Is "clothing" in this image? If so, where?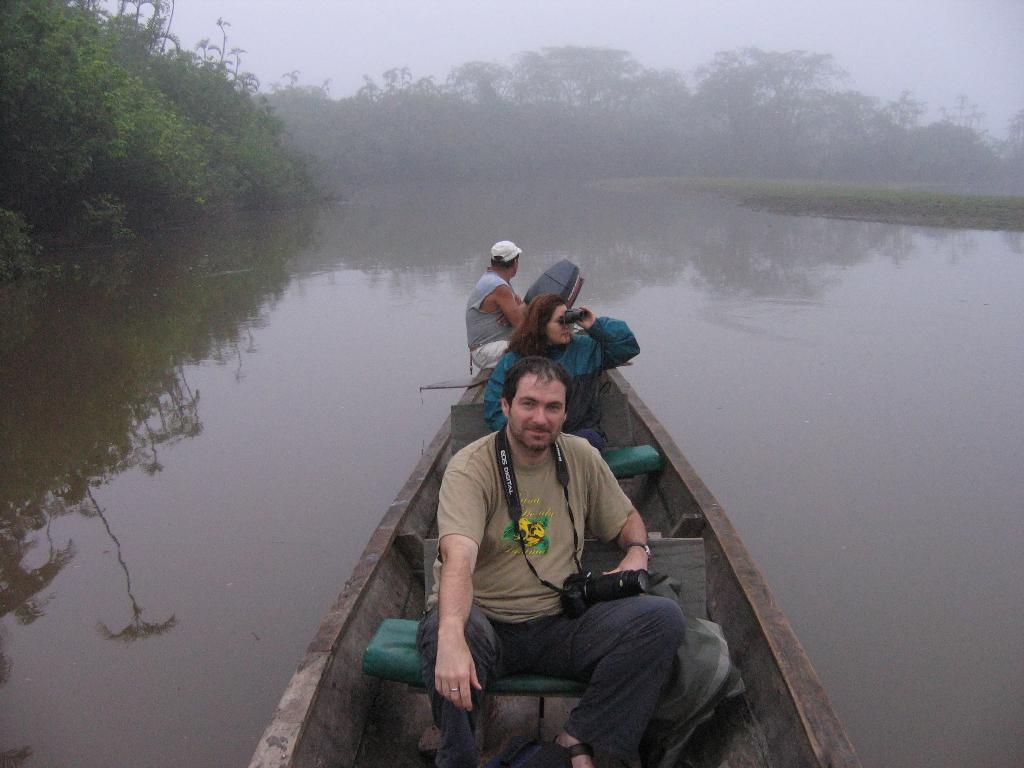
Yes, at left=422, top=395, right=648, bottom=716.
